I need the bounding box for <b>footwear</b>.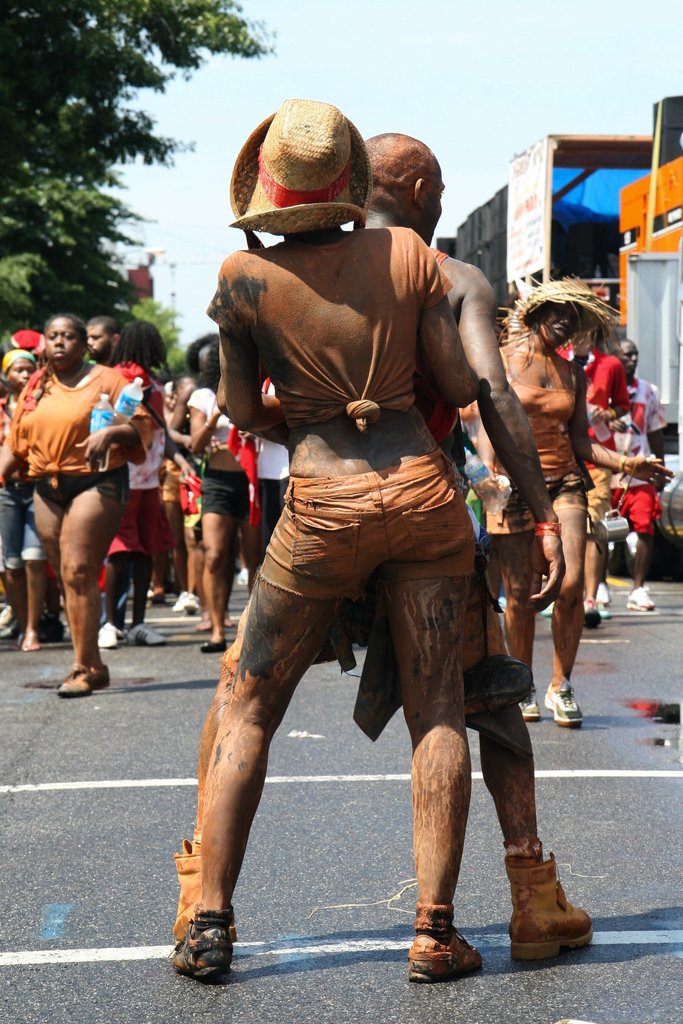
Here it is: bbox=(542, 684, 588, 727).
